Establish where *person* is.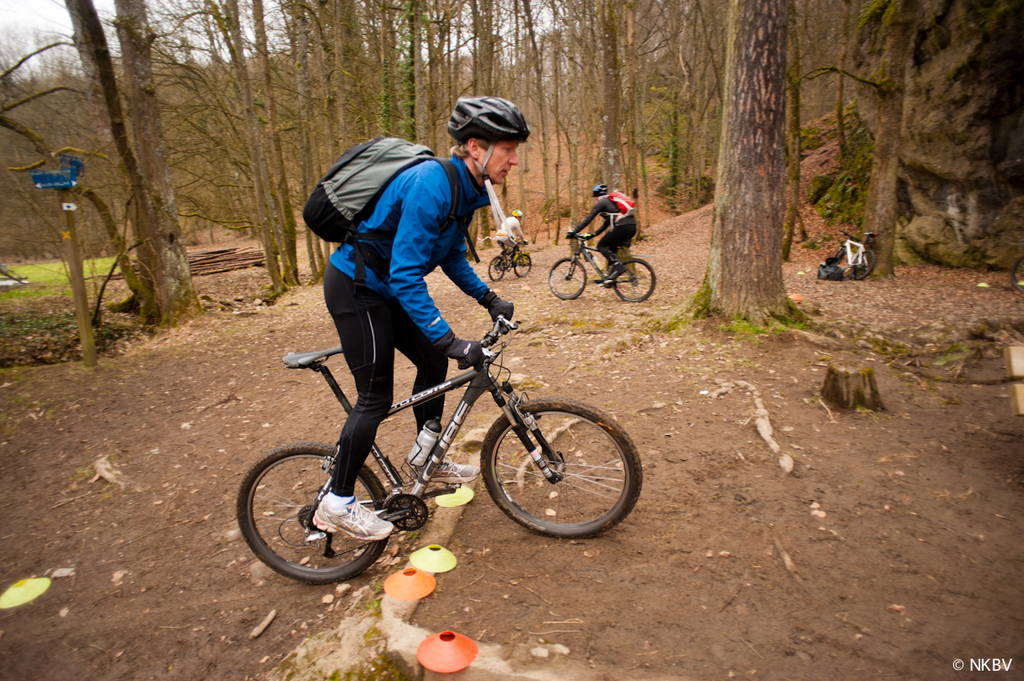
Established at BBox(323, 96, 515, 543).
